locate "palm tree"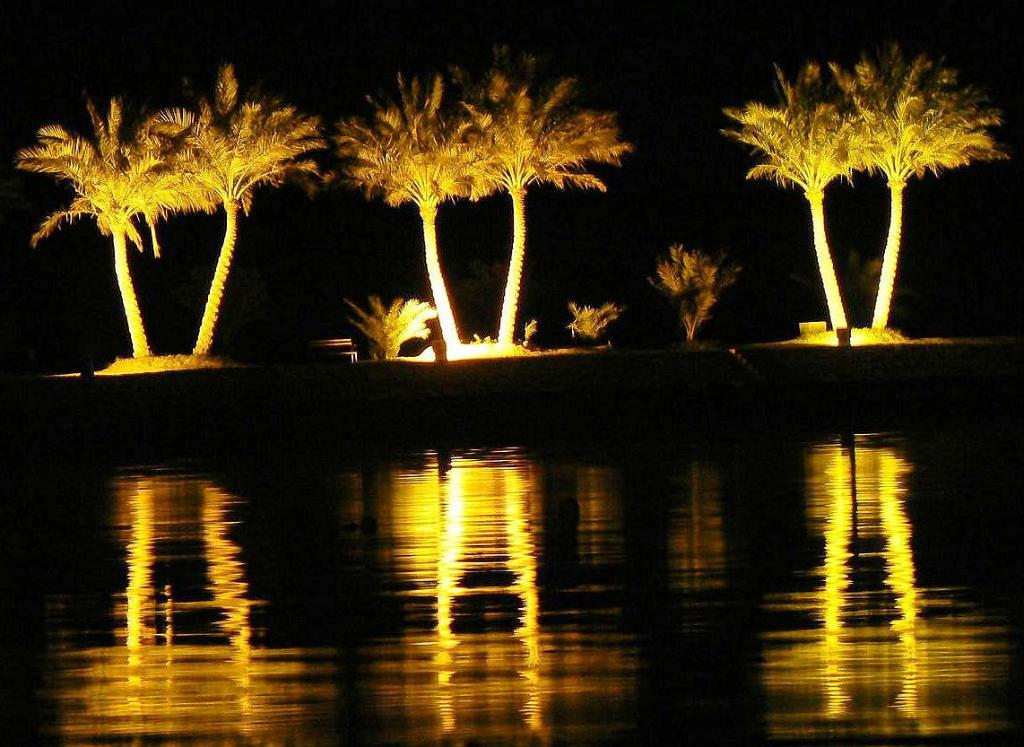
{"x1": 21, "y1": 68, "x2": 319, "y2": 395}
